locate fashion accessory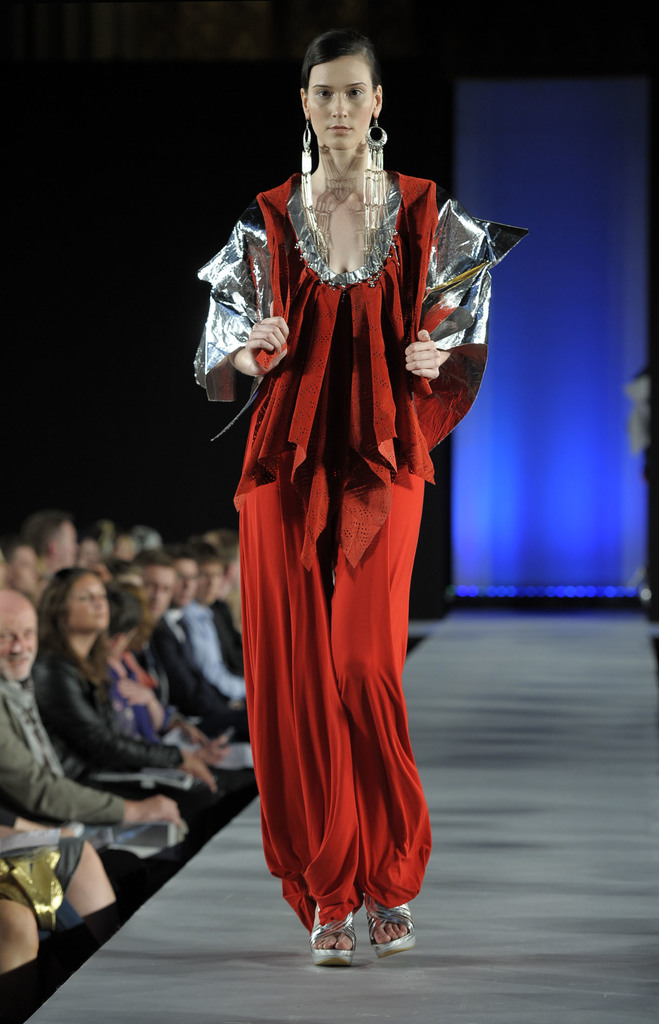
detection(309, 905, 358, 966)
